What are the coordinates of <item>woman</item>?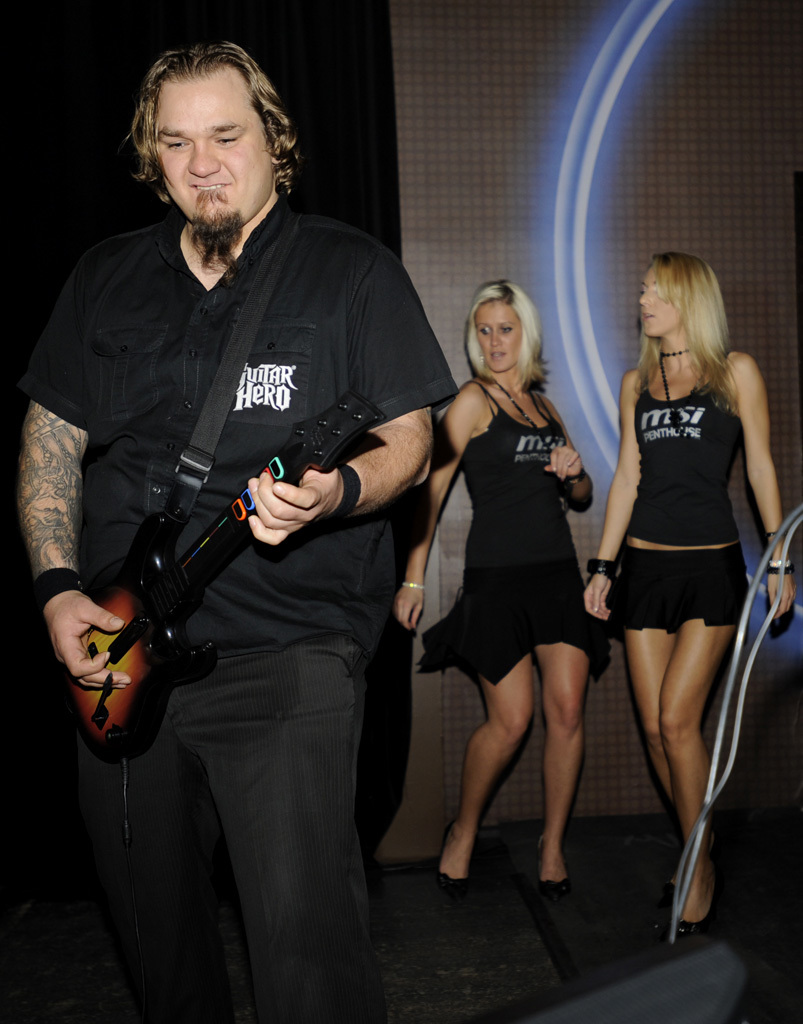
select_region(587, 214, 769, 893).
